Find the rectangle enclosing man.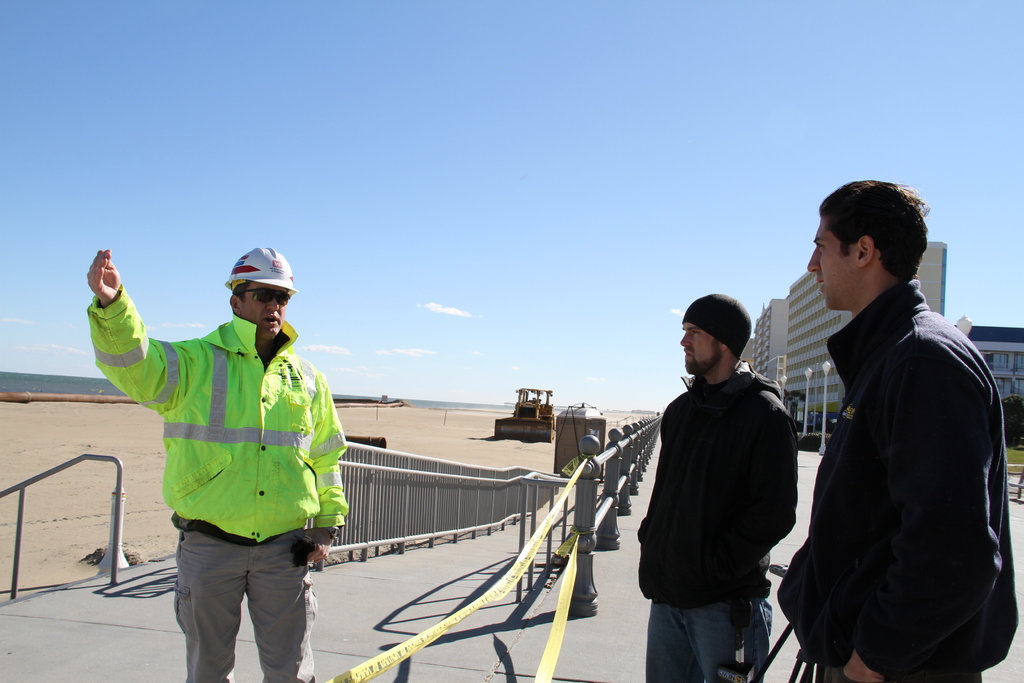
[633, 292, 799, 682].
